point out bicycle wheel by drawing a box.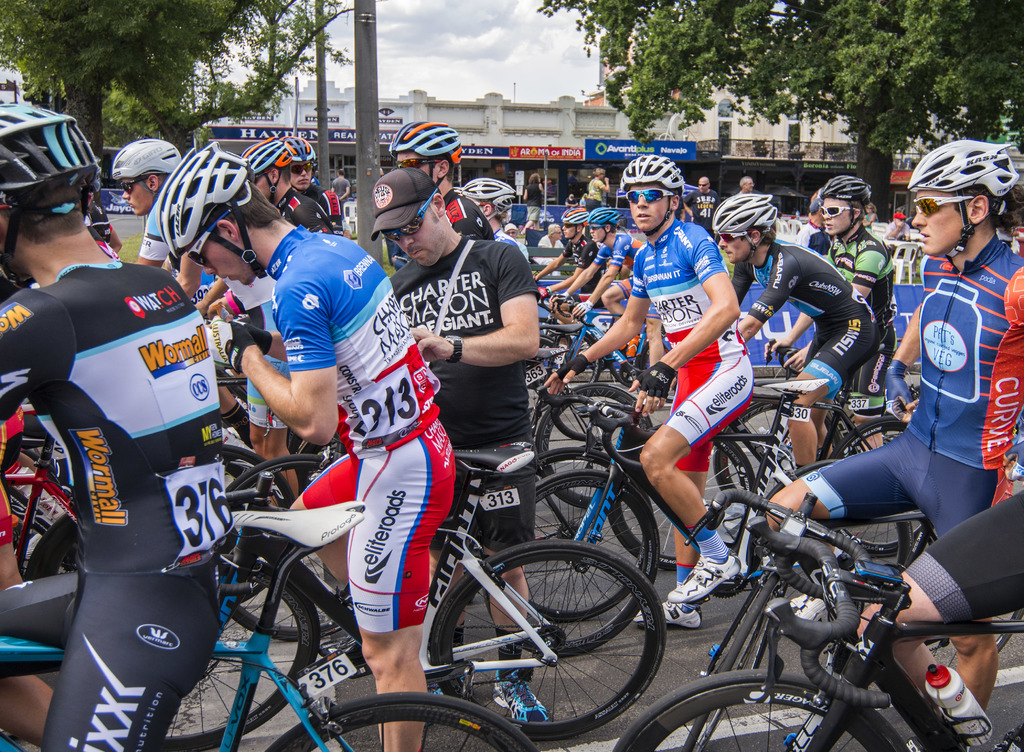
919, 589, 1023, 649.
